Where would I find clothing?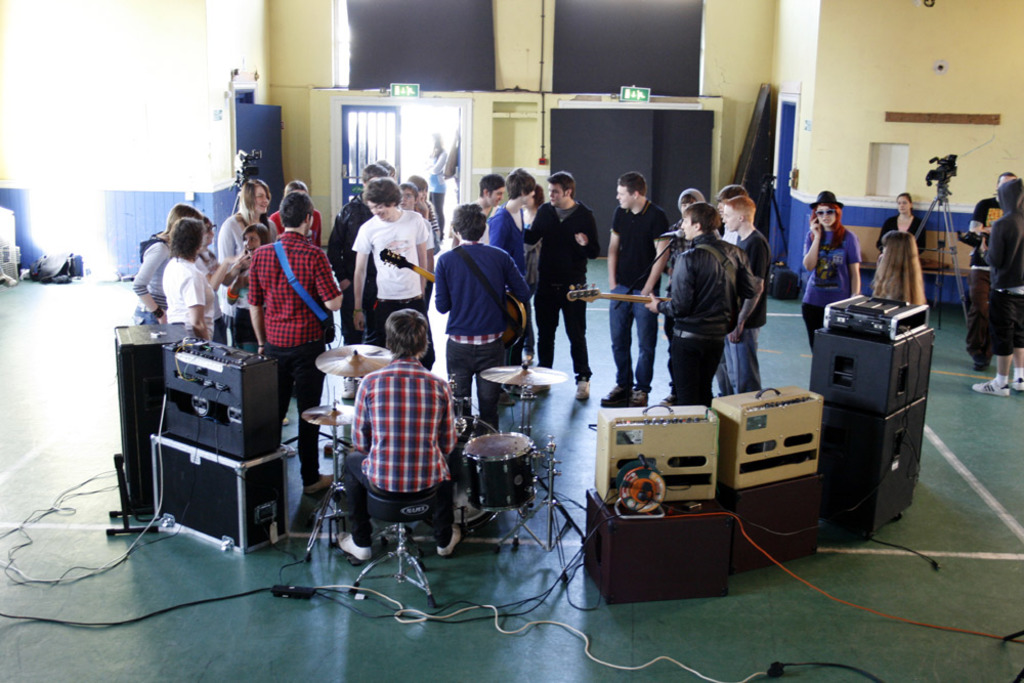
At (979, 176, 1023, 358).
